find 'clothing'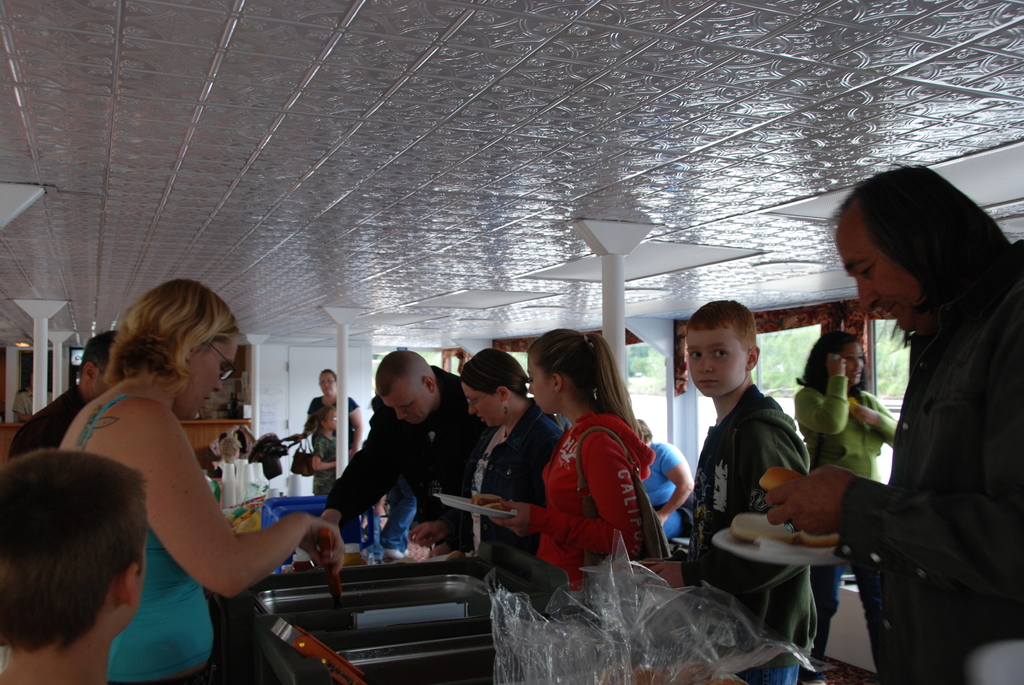
Rect(216, 457, 255, 501)
